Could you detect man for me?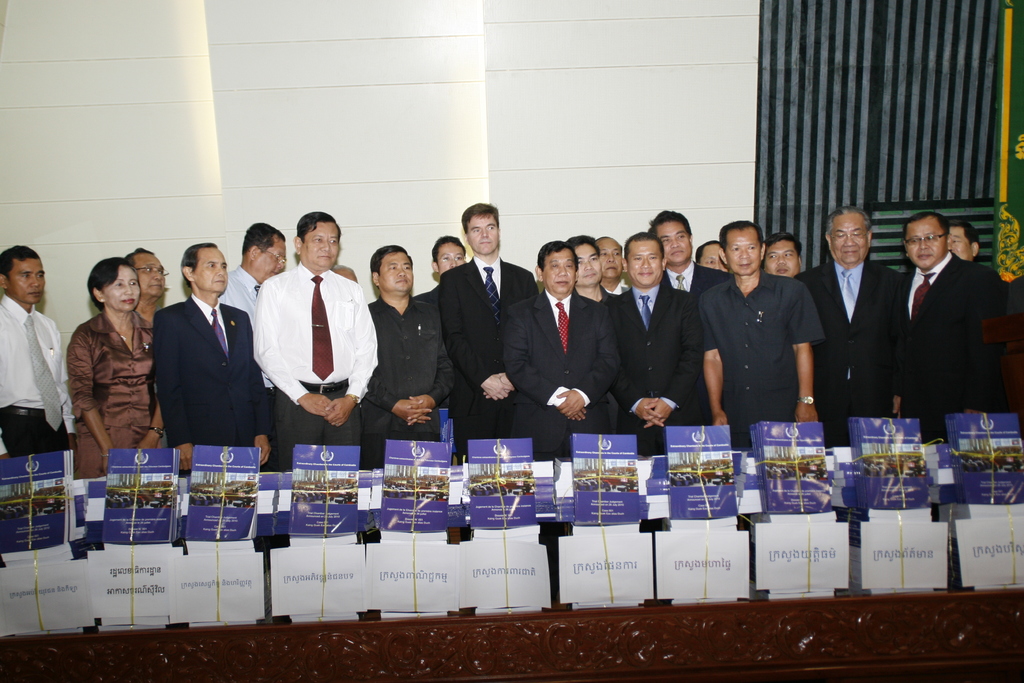
Detection result: (0,239,79,473).
